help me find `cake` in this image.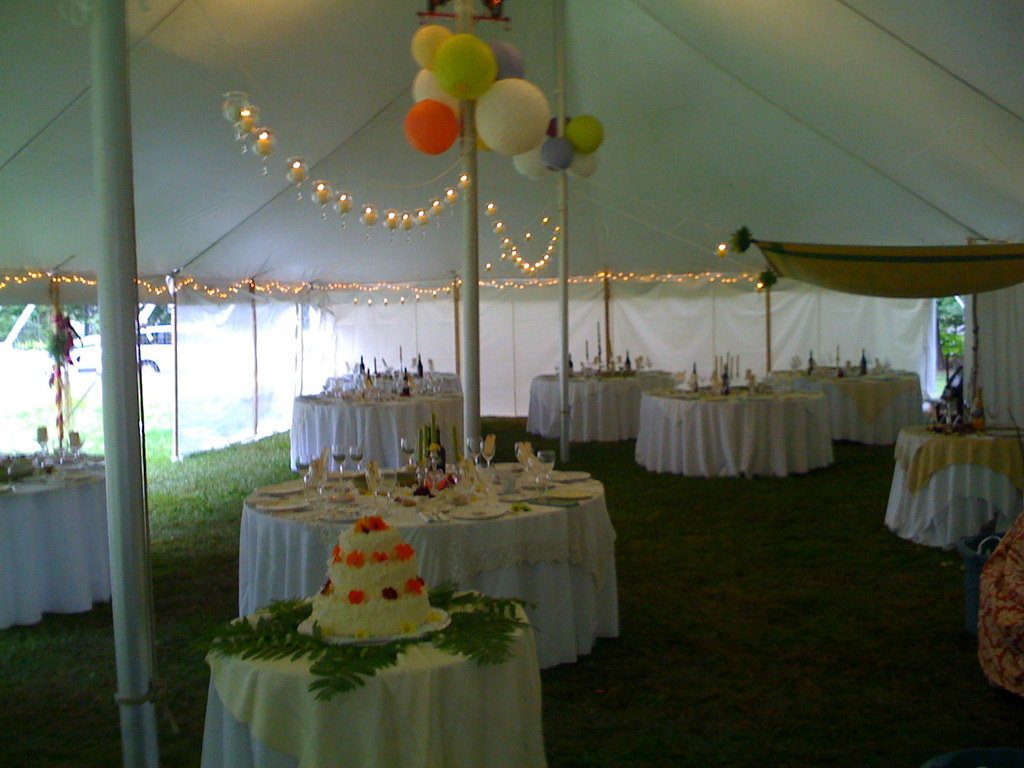
Found it: 313 521 437 641.
